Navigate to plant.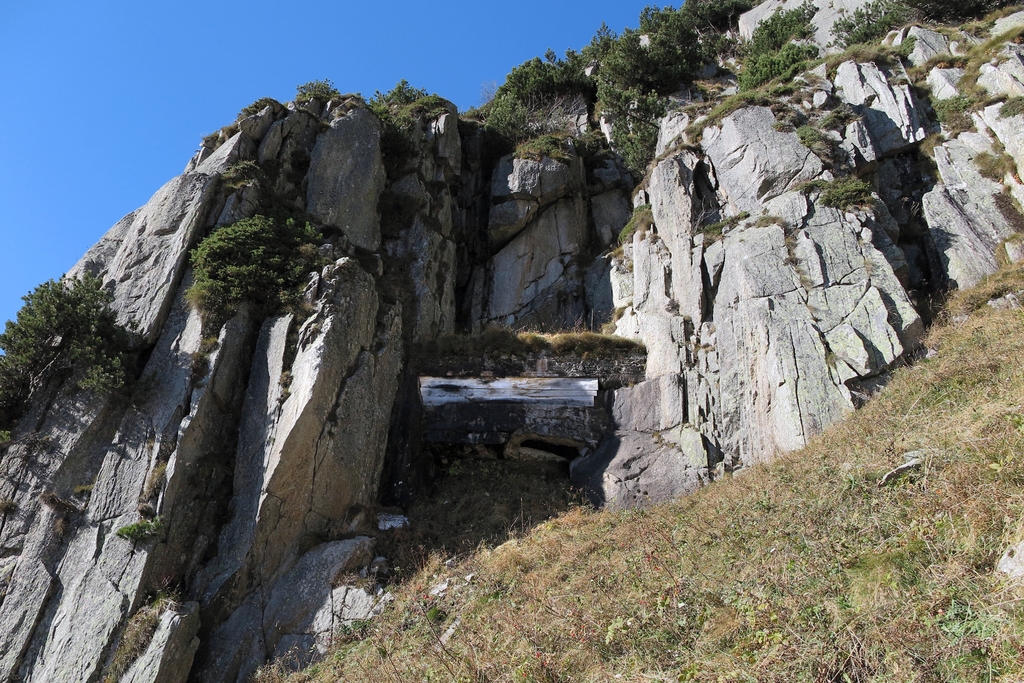
Navigation target: <region>732, 3, 819, 95</region>.
